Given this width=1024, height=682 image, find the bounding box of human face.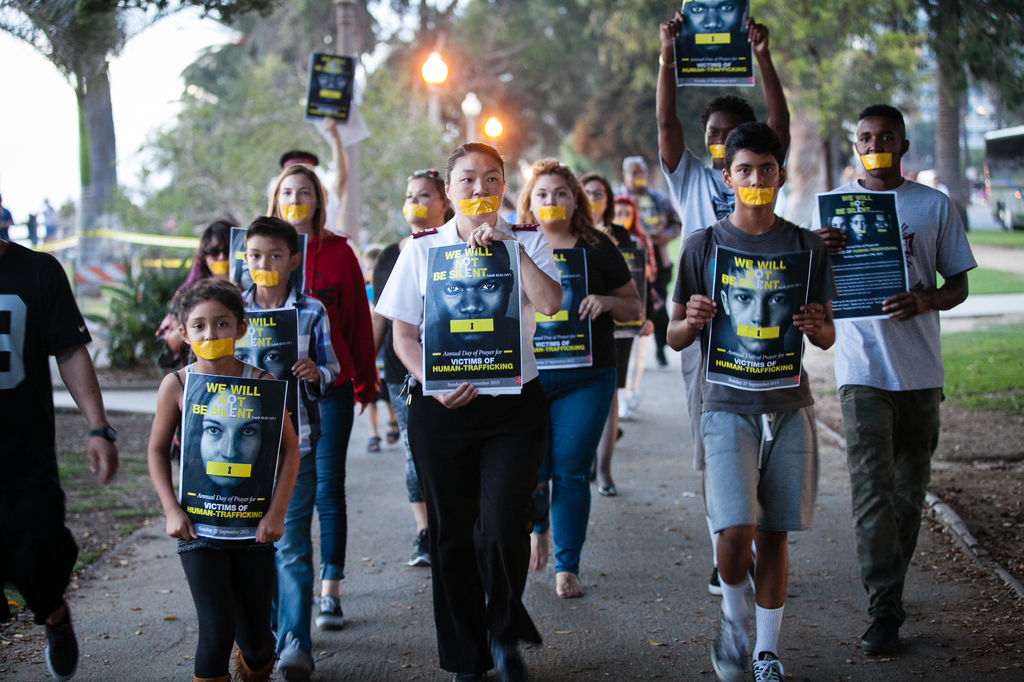
x1=278 y1=176 x2=317 y2=203.
